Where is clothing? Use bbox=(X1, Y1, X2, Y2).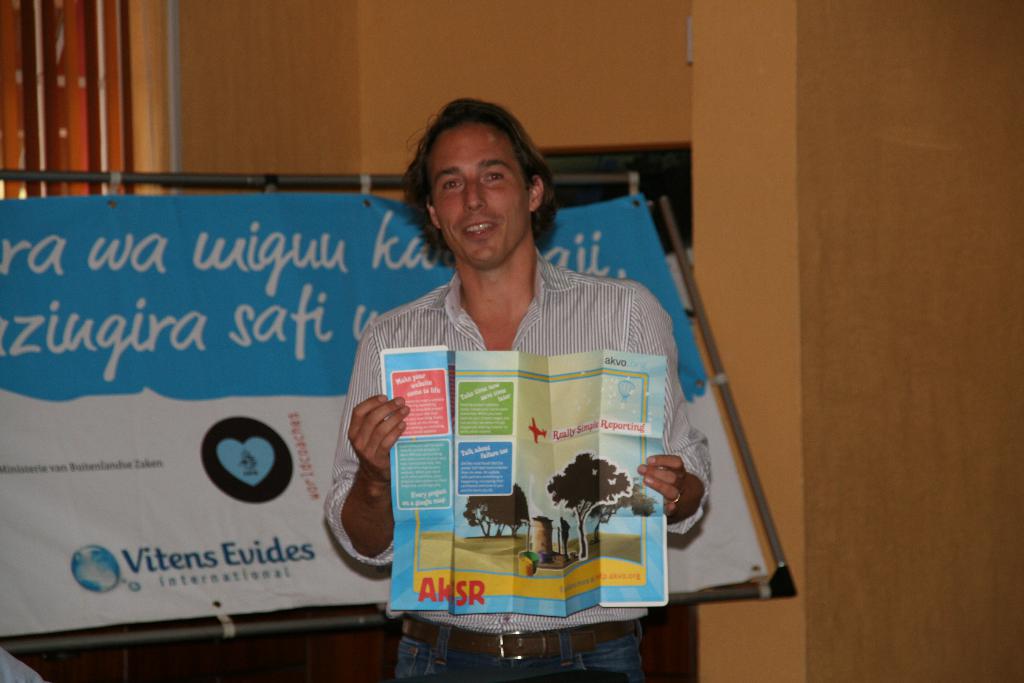
bbox=(359, 238, 715, 635).
